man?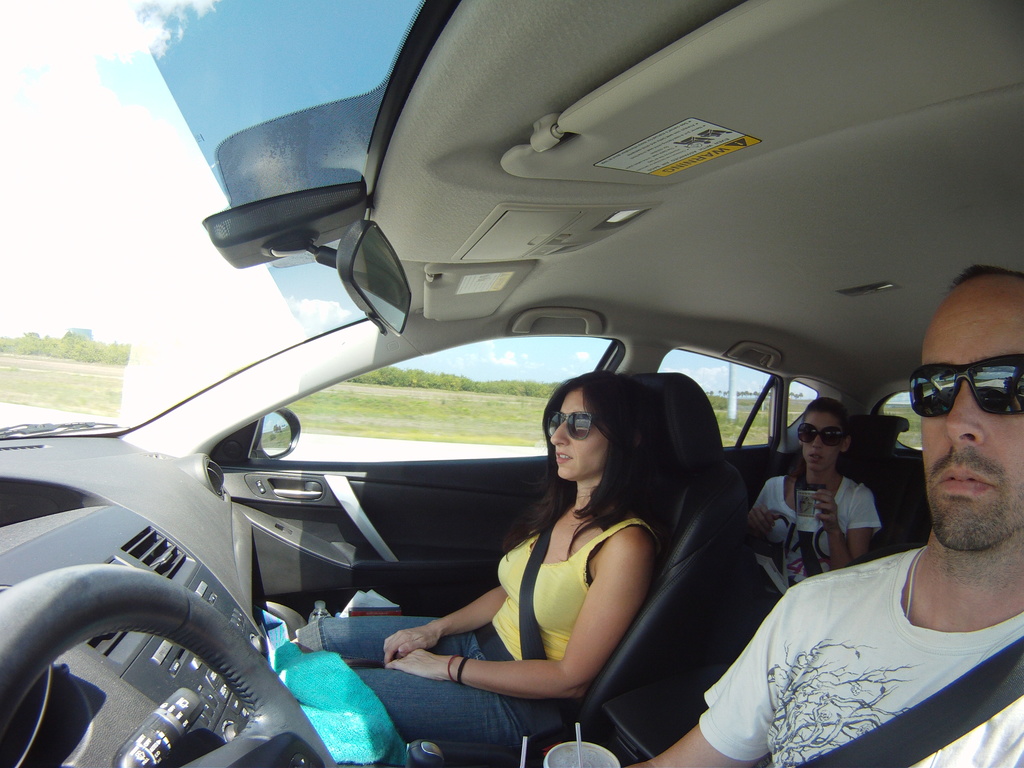
bbox(621, 264, 1023, 767)
